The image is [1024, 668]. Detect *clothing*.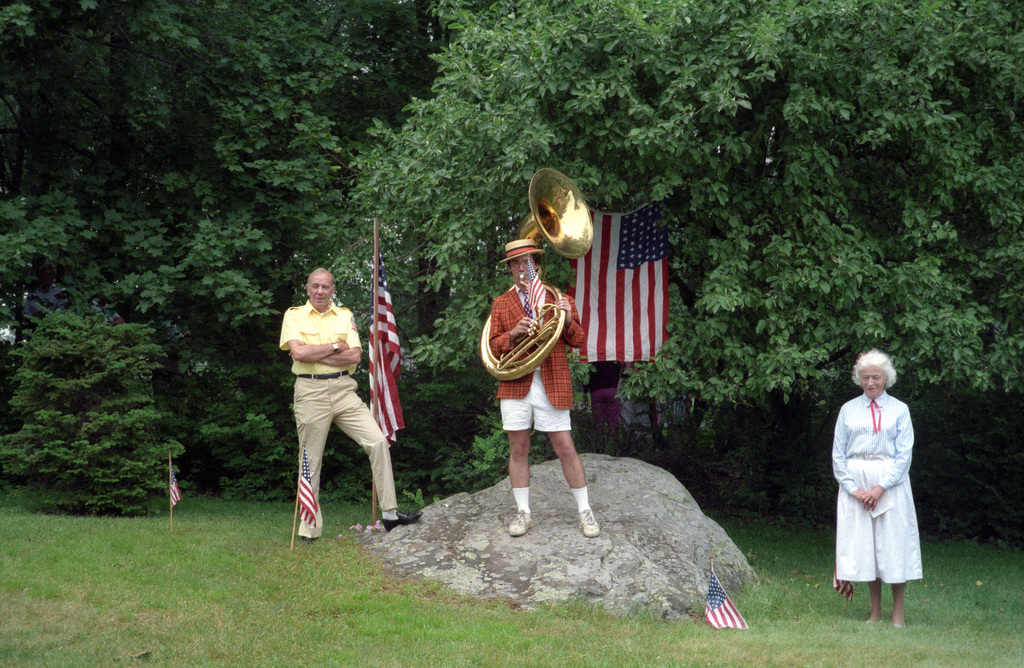
Detection: (837,378,930,602).
